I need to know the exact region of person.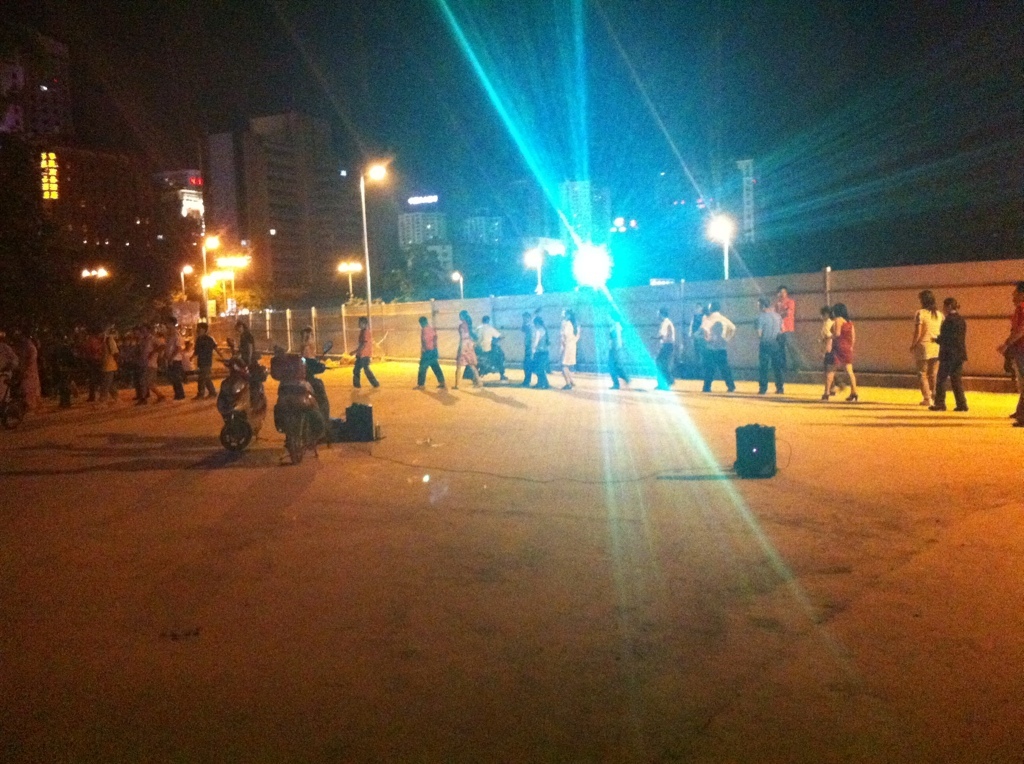
Region: detection(136, 320, 170, 406).
